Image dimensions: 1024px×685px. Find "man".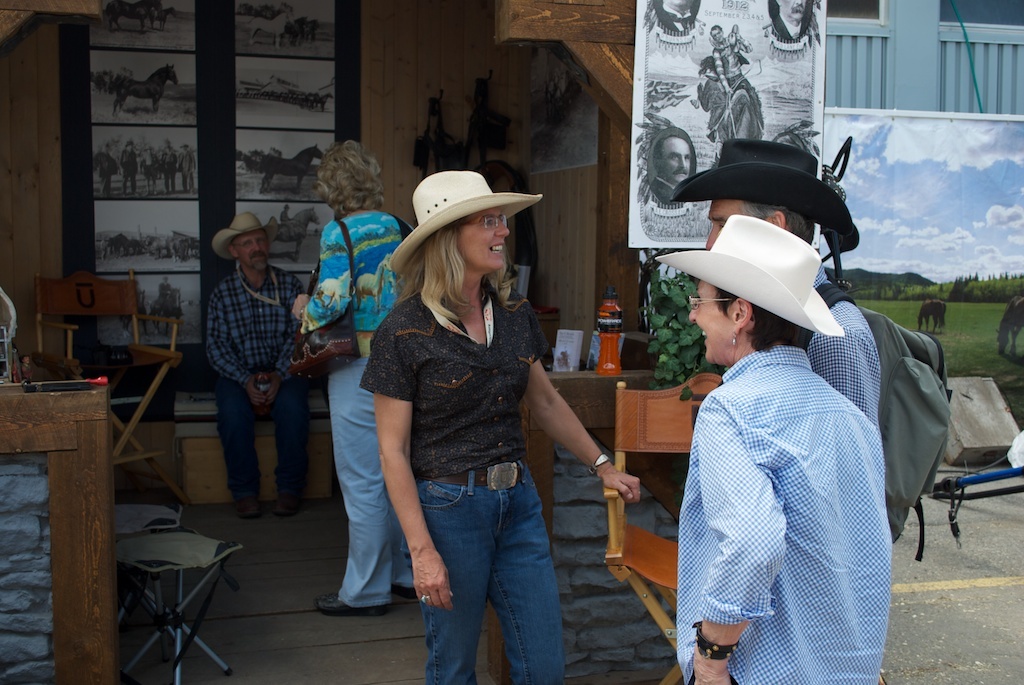
x1=672 y1=136 x2=883 y2=427.
